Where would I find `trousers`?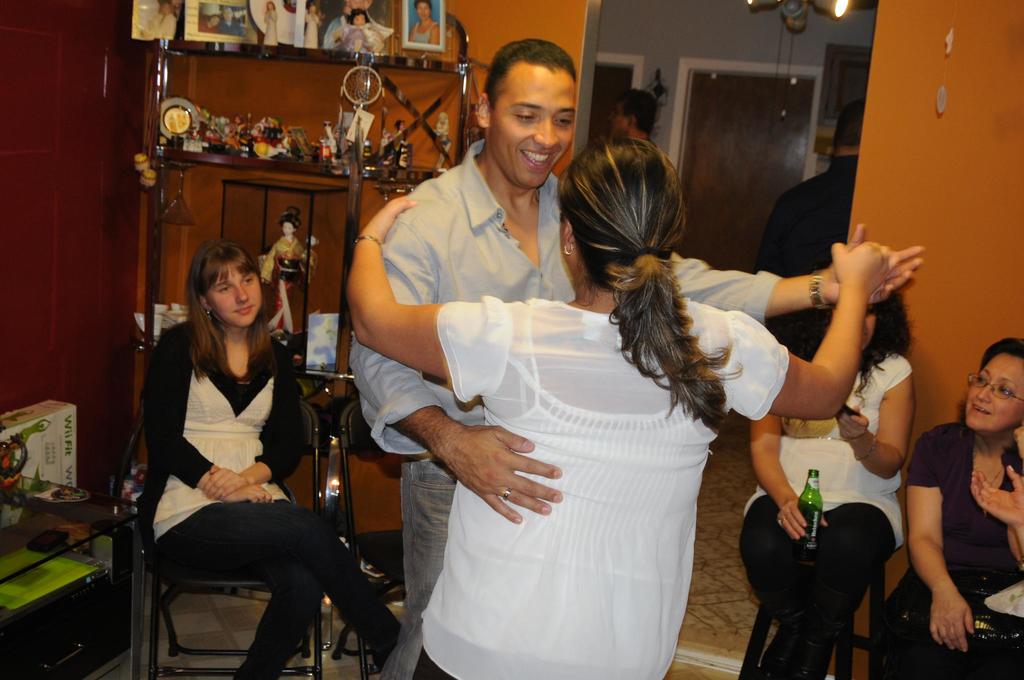
At [left=154, top=494, right=400, bottom=679].
